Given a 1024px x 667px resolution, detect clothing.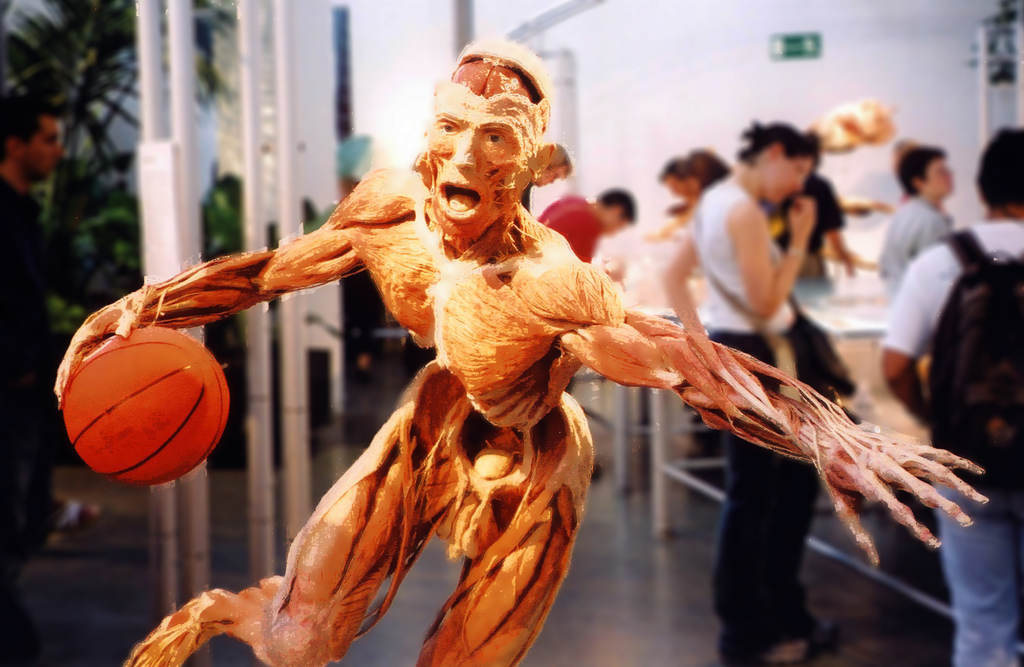
locate(881, 214, 1023, 666).
